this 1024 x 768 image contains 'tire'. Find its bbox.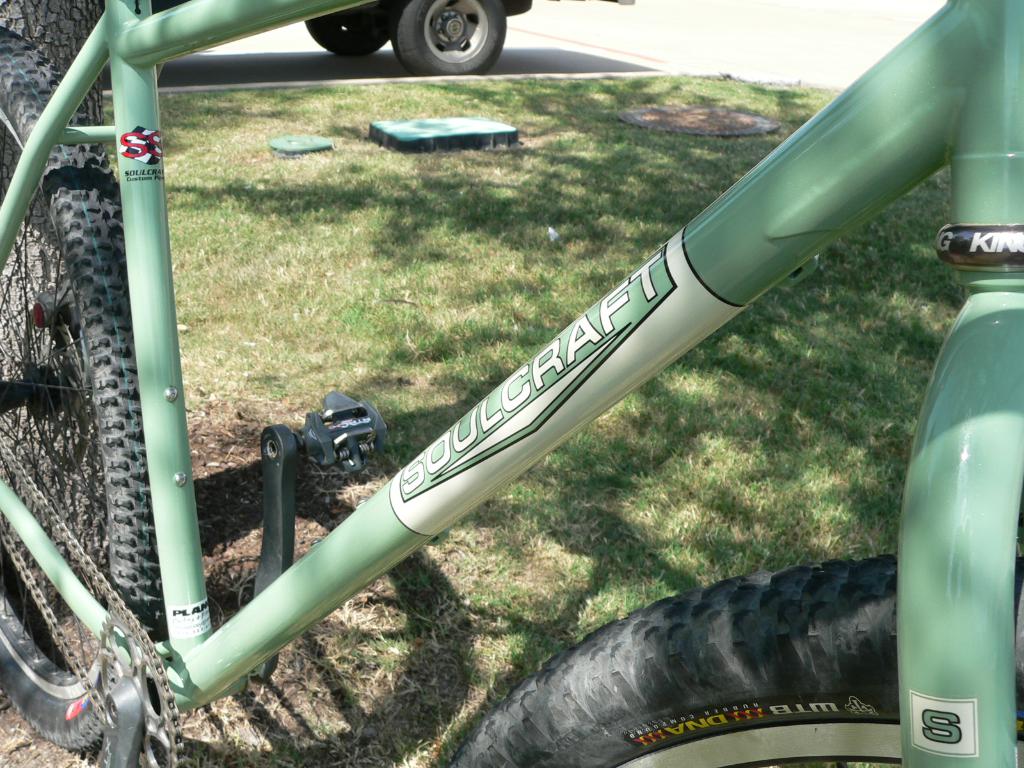
bbox=[0, 36, 177, 748].
